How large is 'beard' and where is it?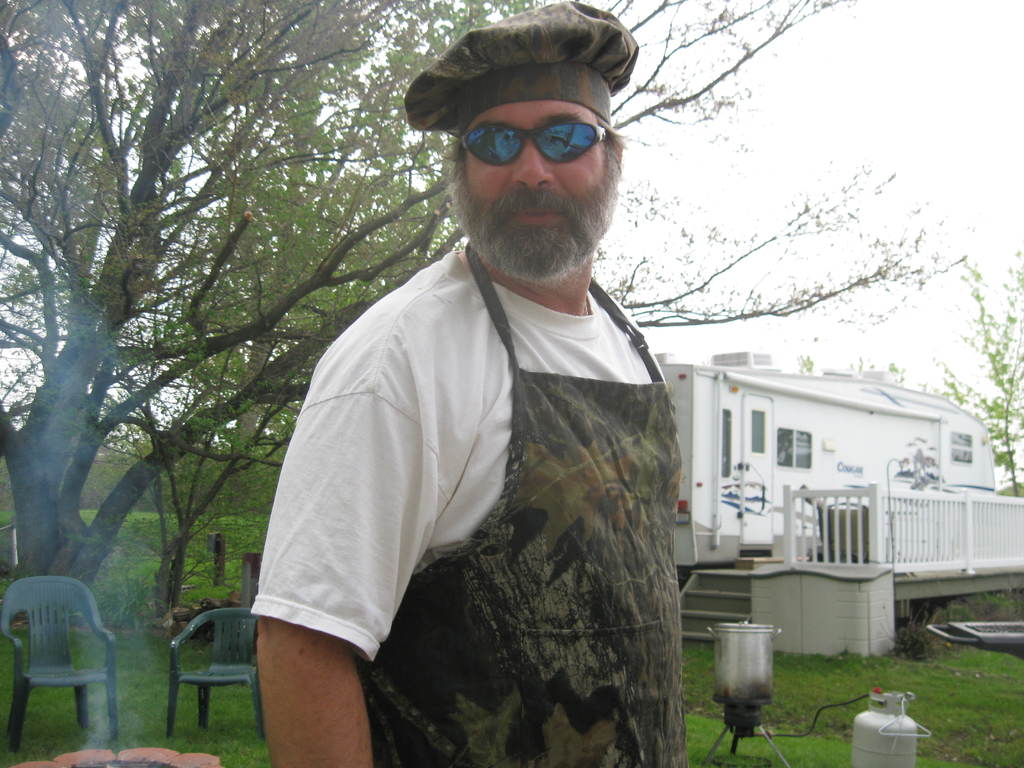
Bounding box: region(431, 129, 634, 273).
